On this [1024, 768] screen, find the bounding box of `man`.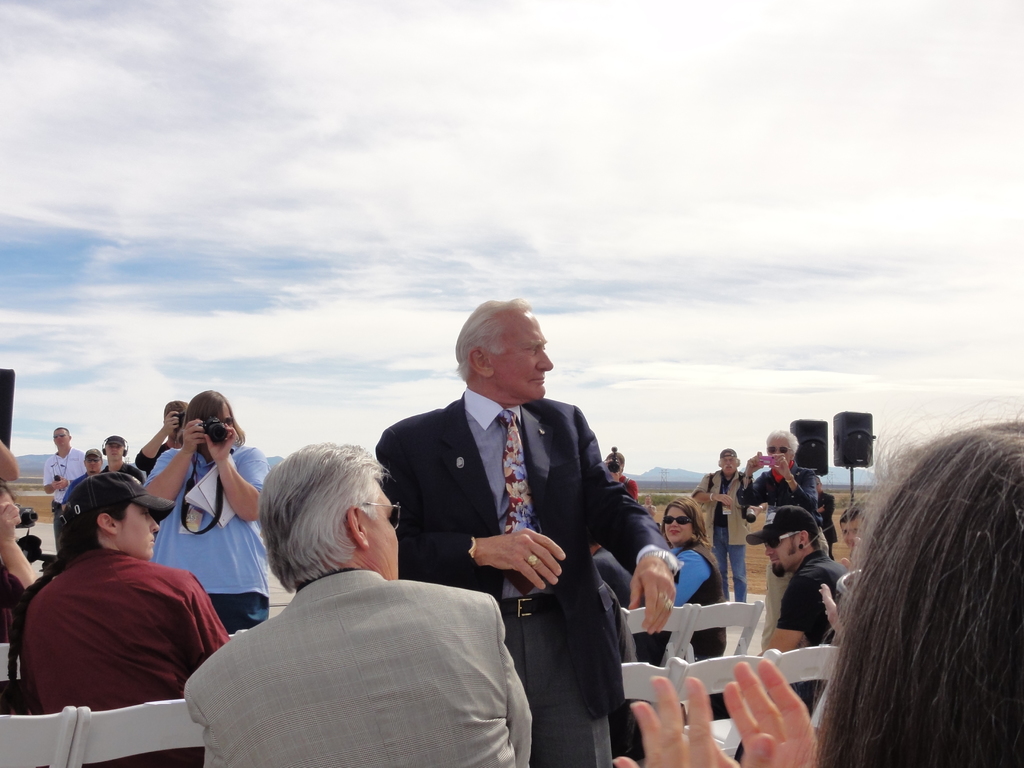
Bounding box: [x1=814, y1=475, x2=838, y2=551].
